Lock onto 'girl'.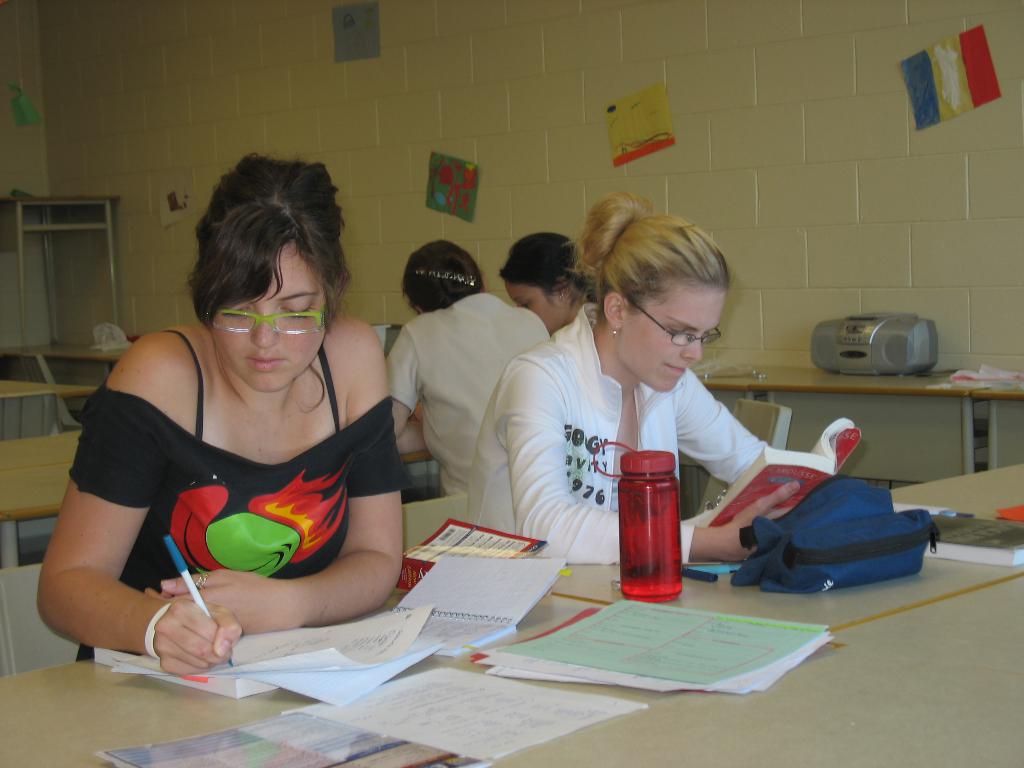
Locked: box(31, 164, 406, 673).
